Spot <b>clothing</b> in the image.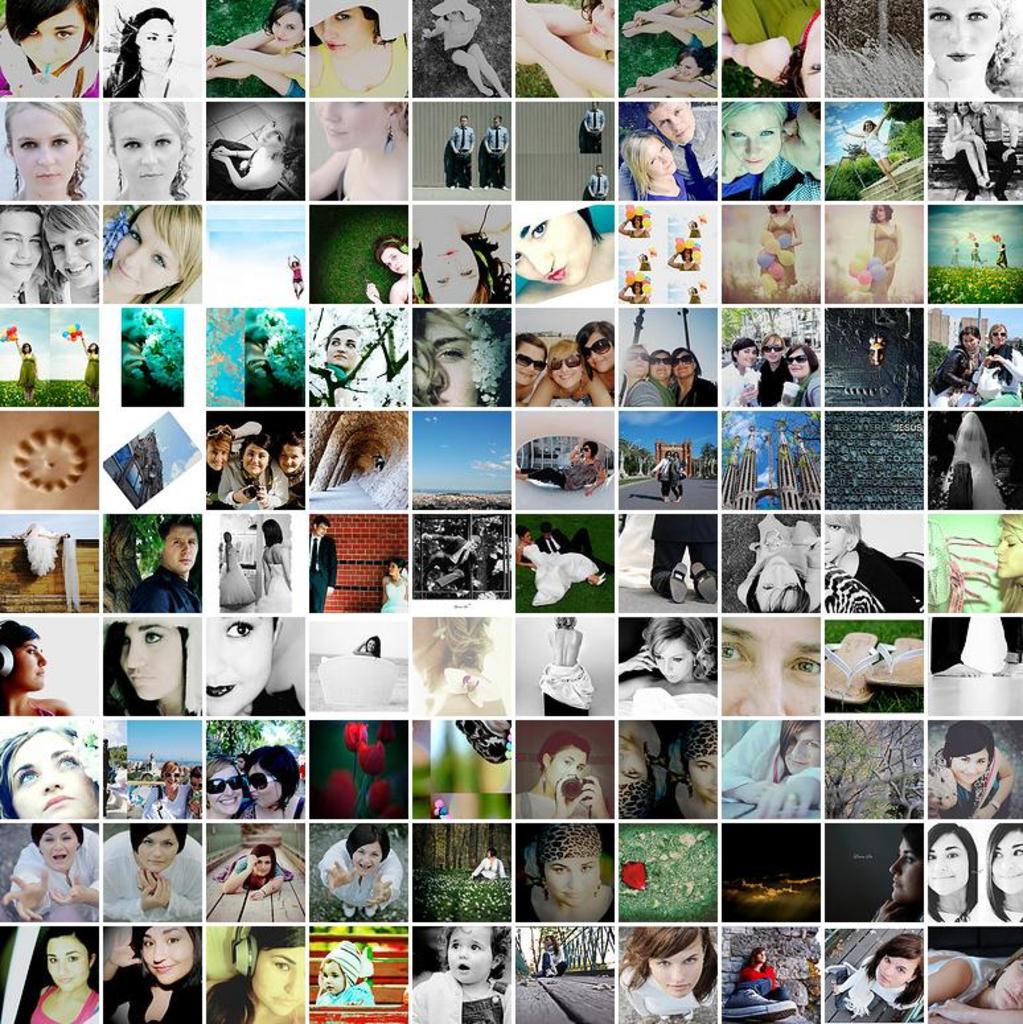
<b>clothing</b> found at {"x1": 937, "y1": 745, "x2": 994, "y2": 826}.
